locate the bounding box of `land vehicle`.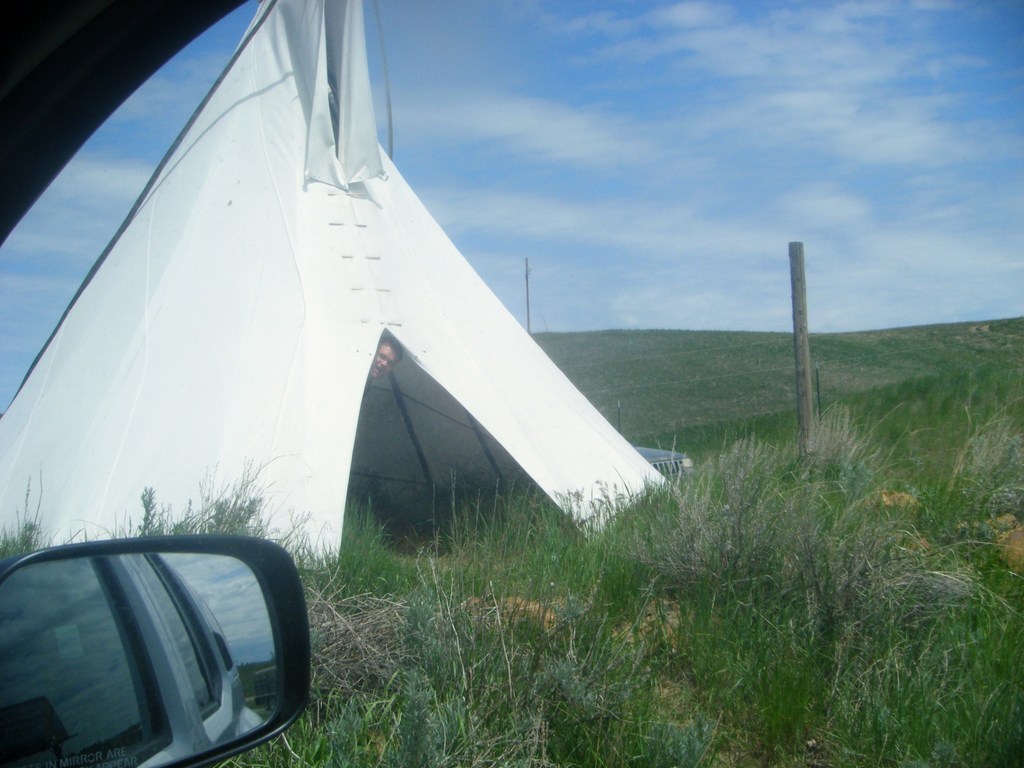
Bounding box: [x1=6, y1=490, x2=340, y2=767].
